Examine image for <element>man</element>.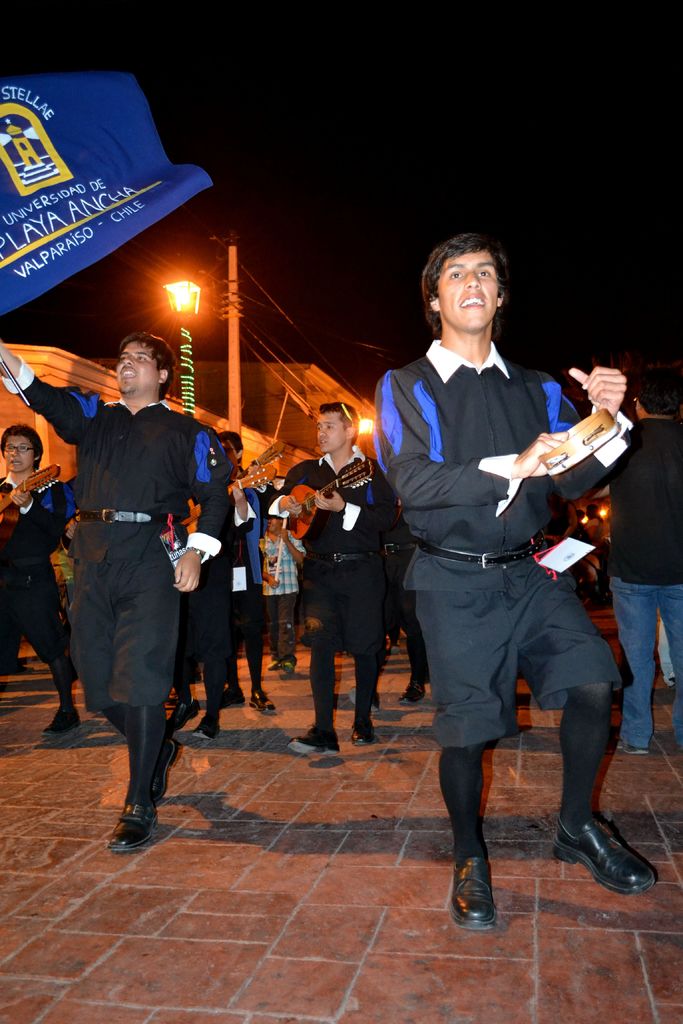
Examination result: [left=379, top=235, right=654, bottom=924].
